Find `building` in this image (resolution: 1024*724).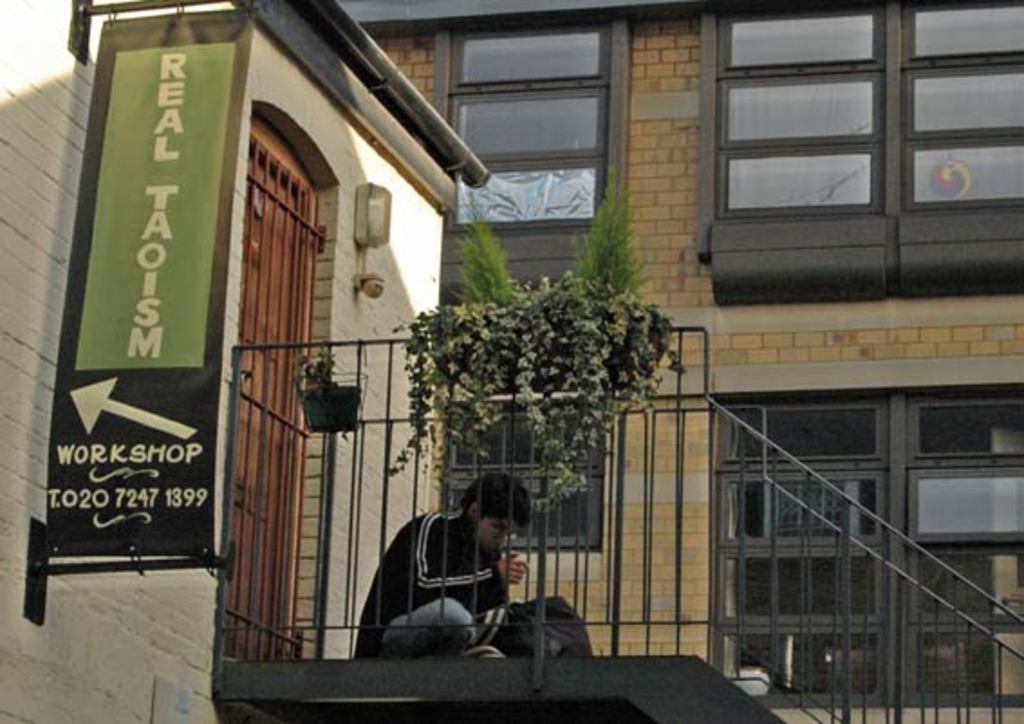
[340,0,1022,722].
